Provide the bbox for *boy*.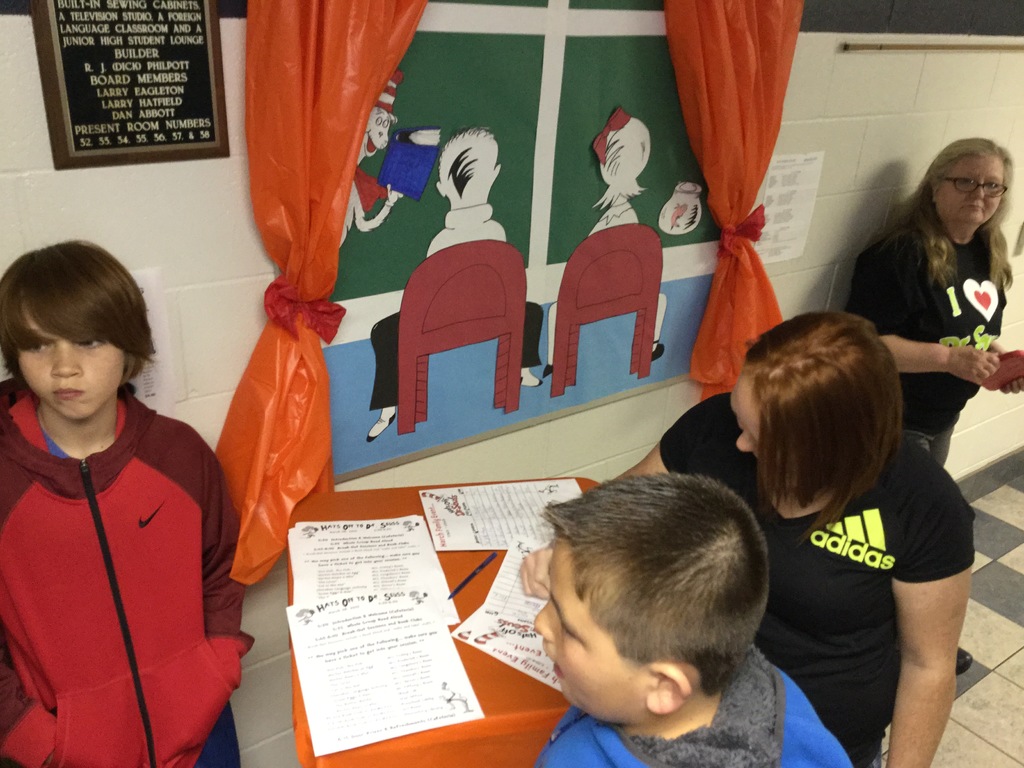
456, 475, 812, 753.
